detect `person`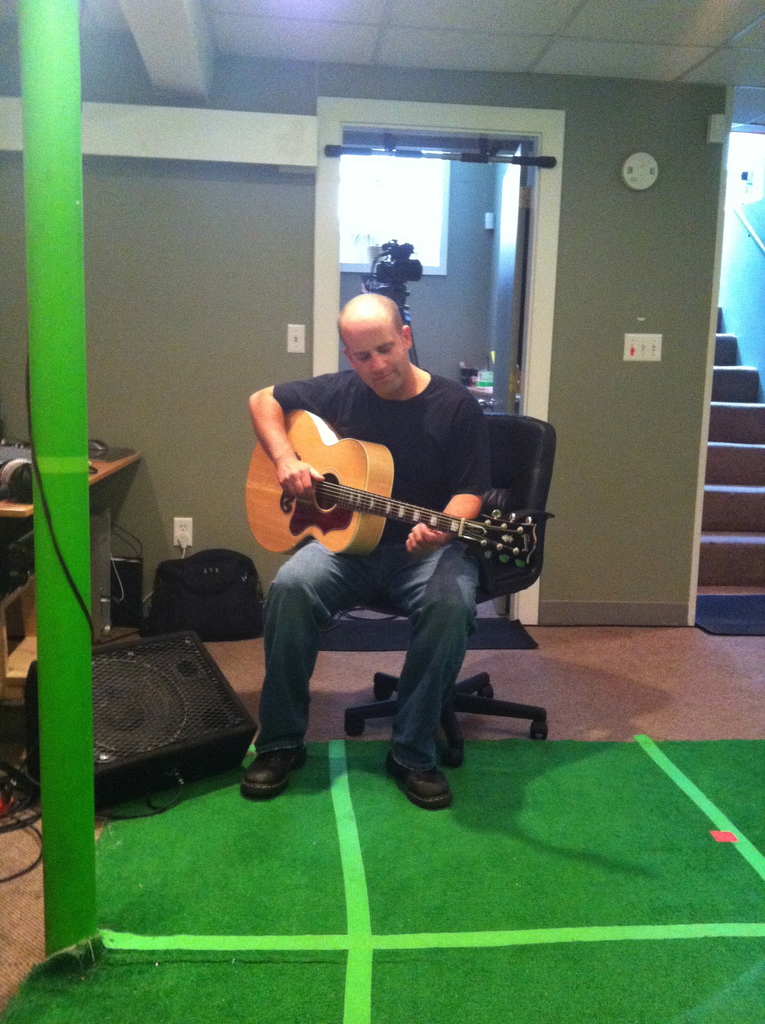
(x1=252, y1=298, x2=531, y2=710)
